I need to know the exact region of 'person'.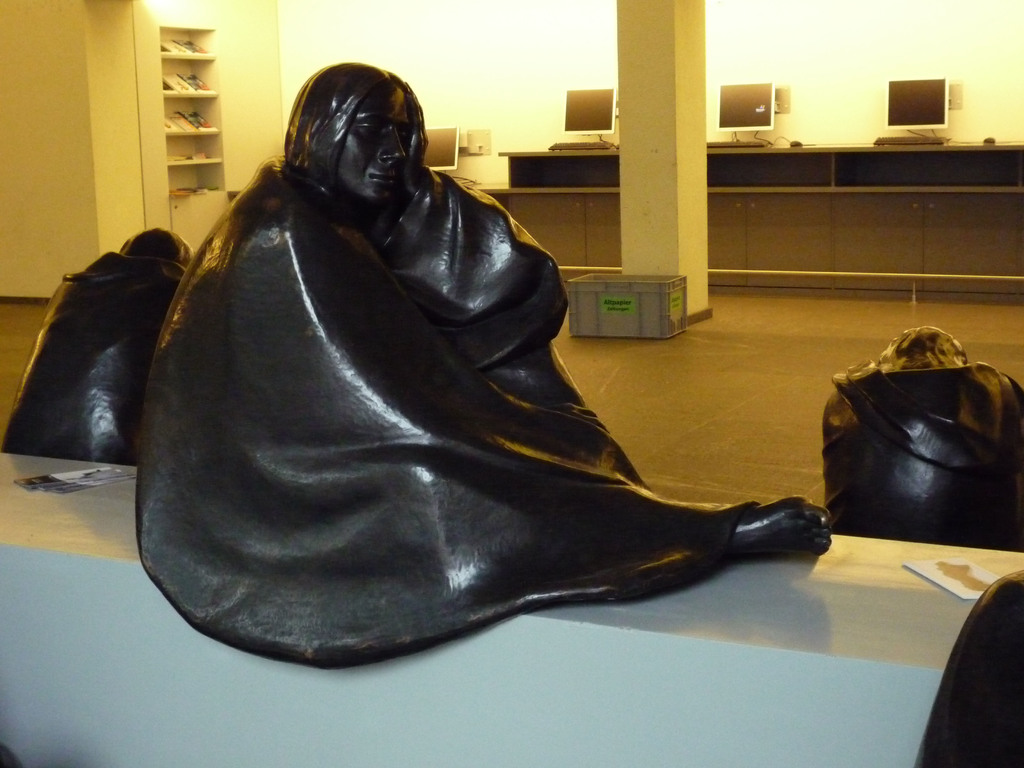
Region: x1=118 y1=38 x2=703 y2=652.
